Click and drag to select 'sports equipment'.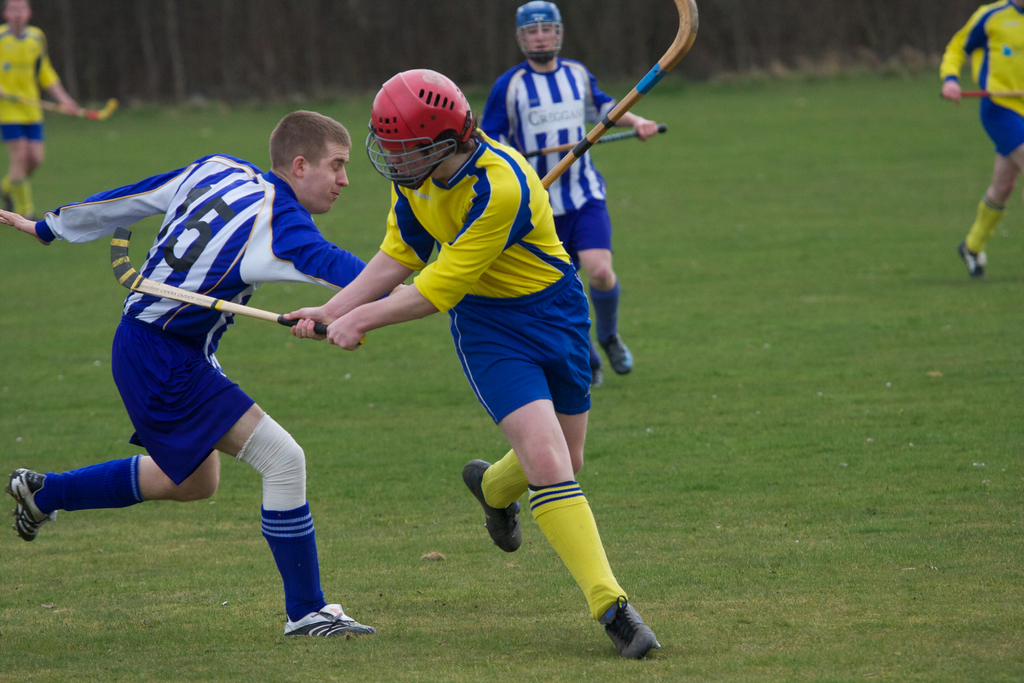
Selection: rect(109, 222, 368, 348).
